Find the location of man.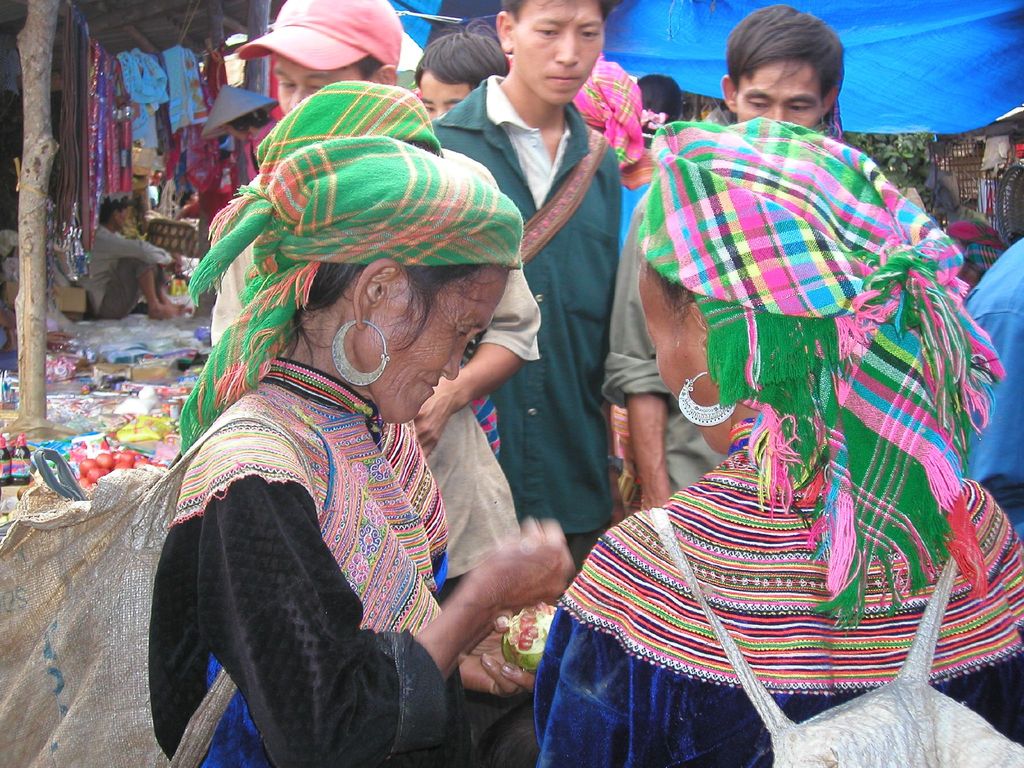
Location: Rect(445, 7, 675, 539).
